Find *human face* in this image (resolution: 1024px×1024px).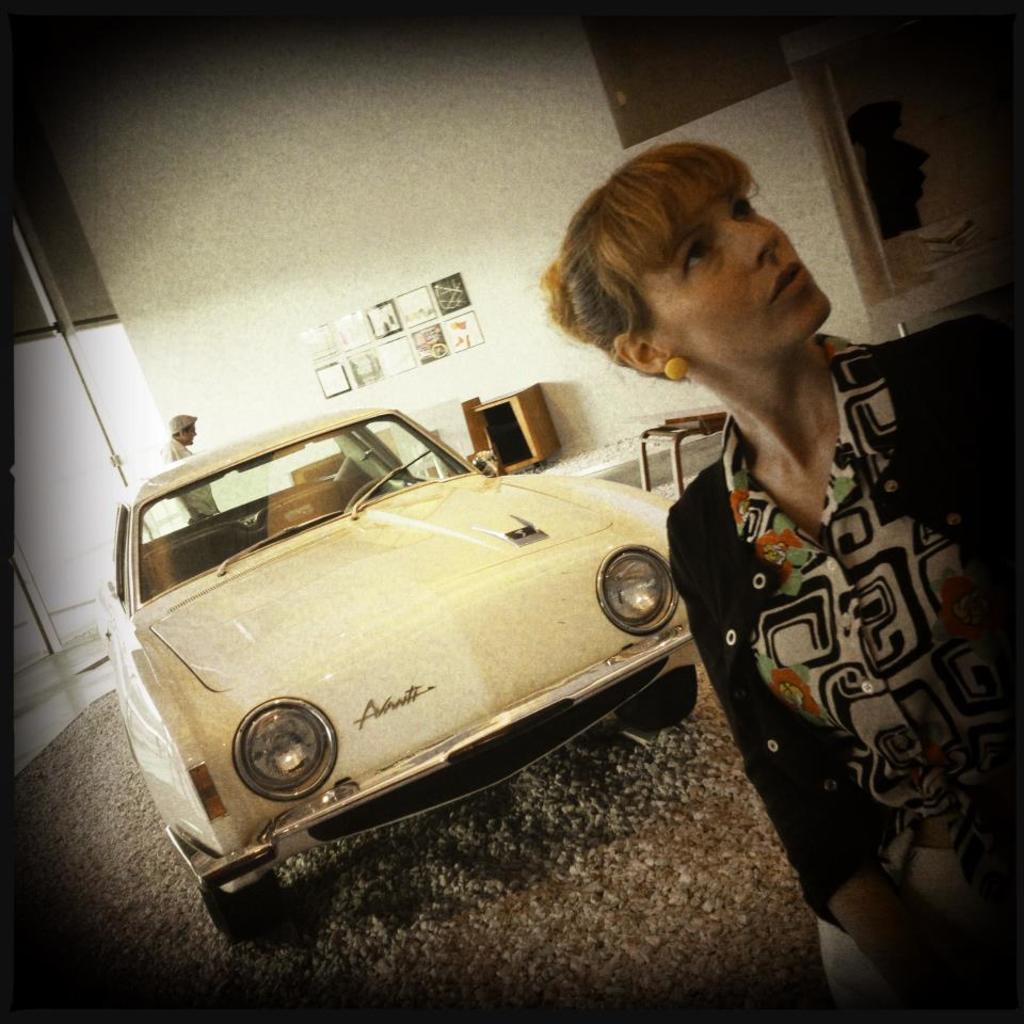
654:202:828:353.
